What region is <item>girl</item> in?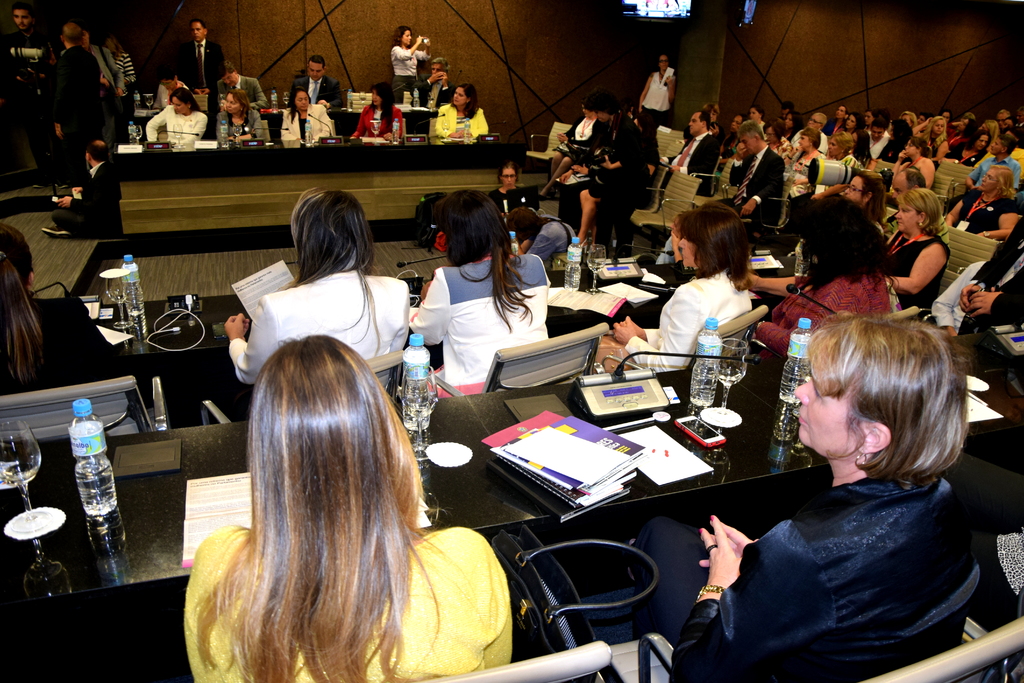
179,334,515,682.
